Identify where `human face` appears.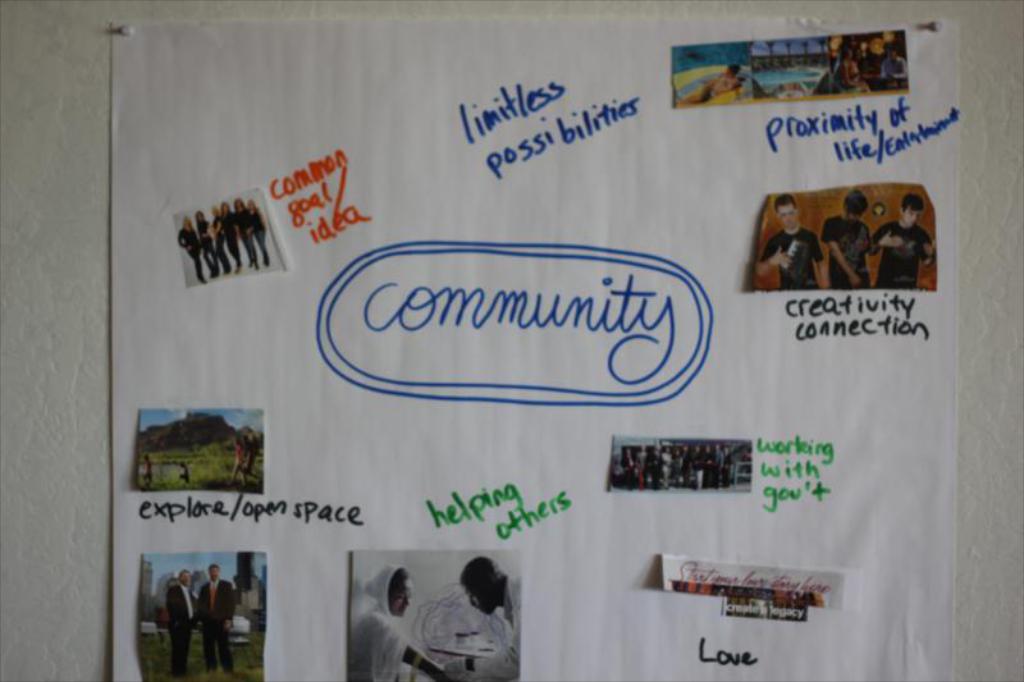
Appears at <region>388, 578, 413, 617</region>.
